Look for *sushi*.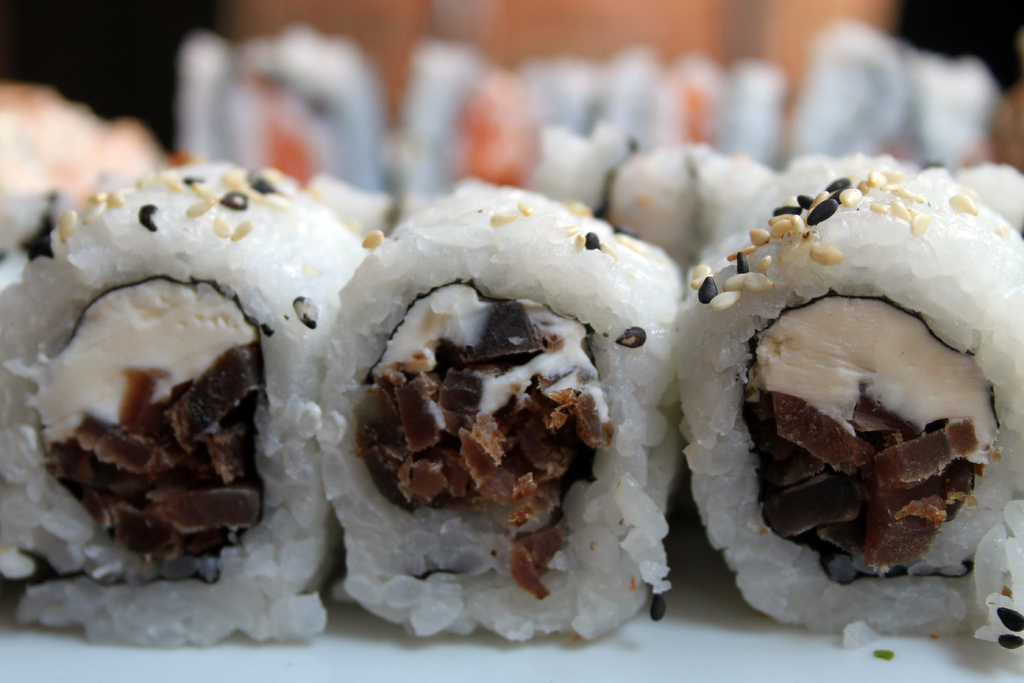
Found: {"left": 316, "top": 190, "right": 678, "bottom": 631}.
